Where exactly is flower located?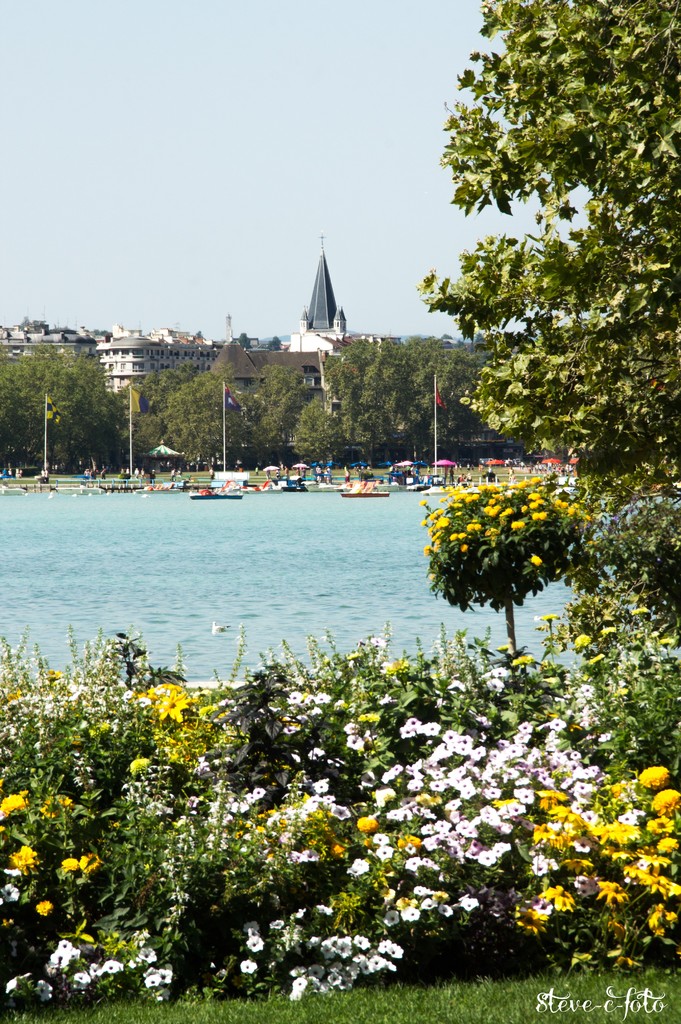
Its bounding box is x1=641 y1=768 x2=671 y2=794.
